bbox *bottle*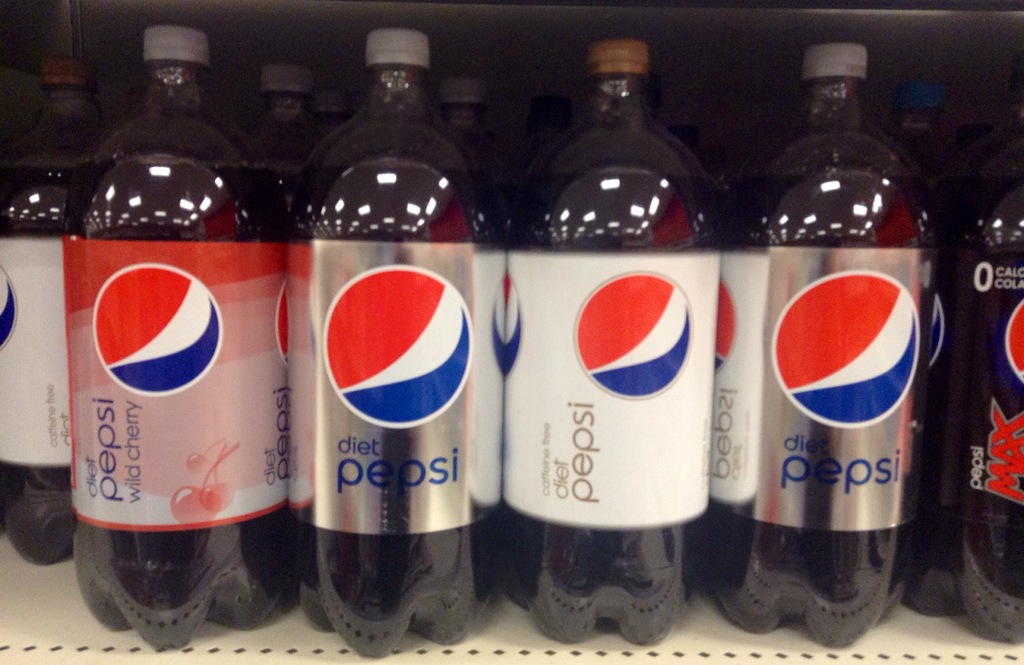
l=497, t=36, r=708, b=648
